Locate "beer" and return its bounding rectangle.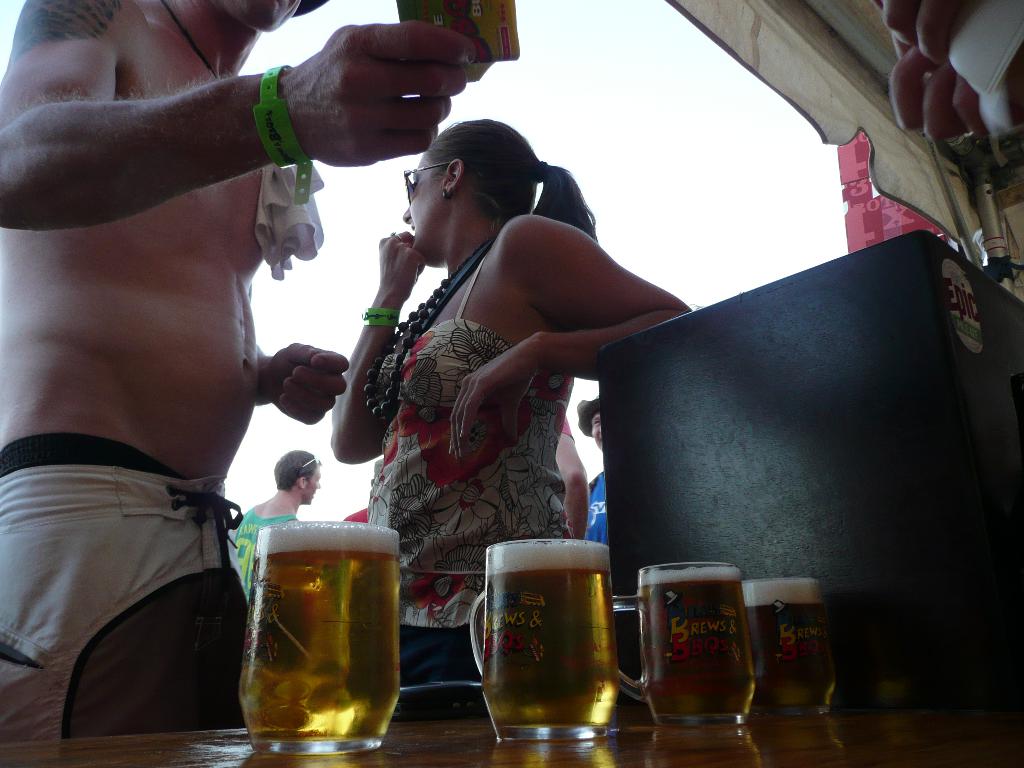
bbox(639, 575, 752, 728).
